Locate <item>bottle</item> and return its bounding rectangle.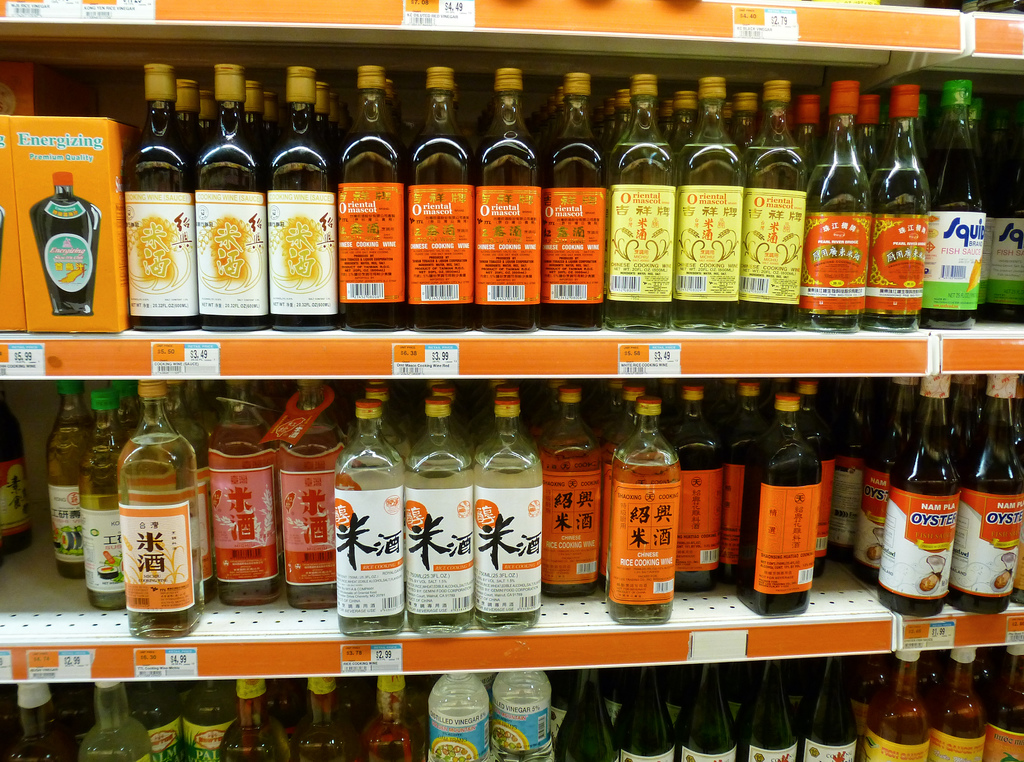
797 388 840 572.
